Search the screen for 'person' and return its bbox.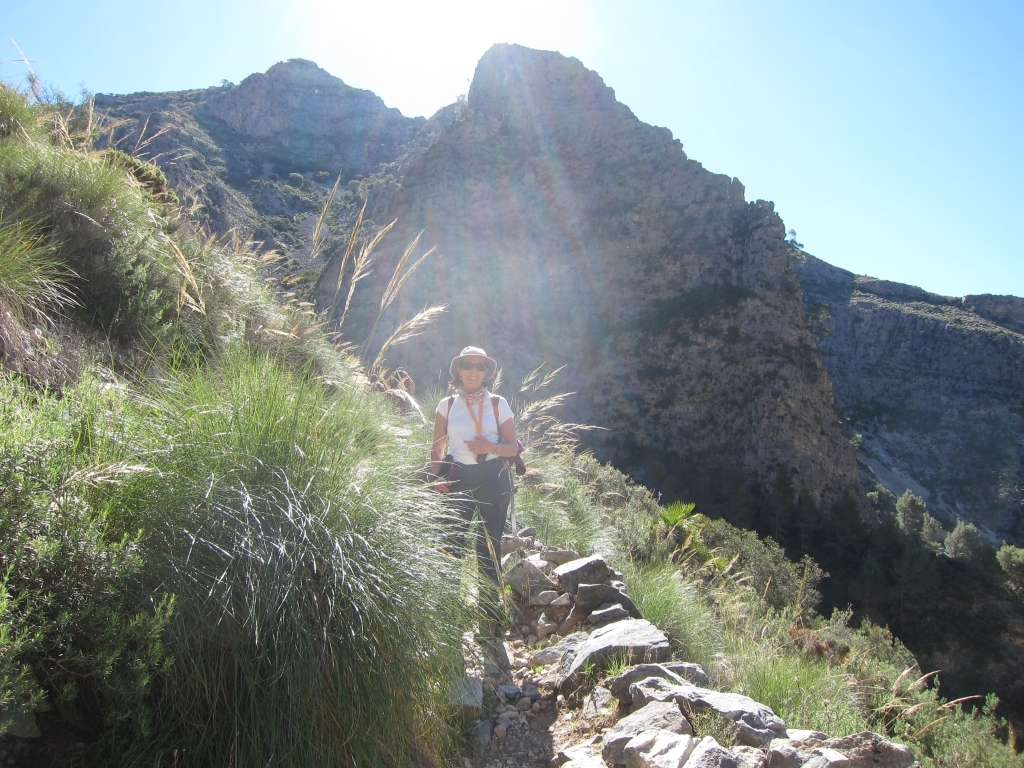
Found: [x1=441, y1=336, x2=521, y2=595].
